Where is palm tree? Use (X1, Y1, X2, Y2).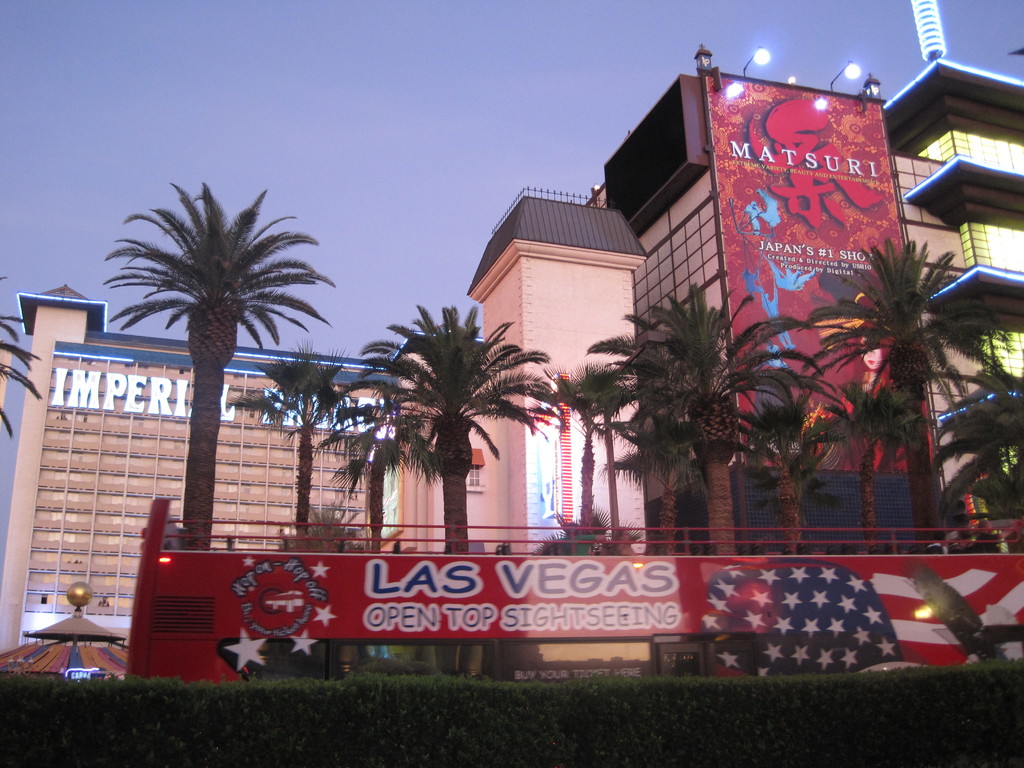
(749, 324, 826, 544).
